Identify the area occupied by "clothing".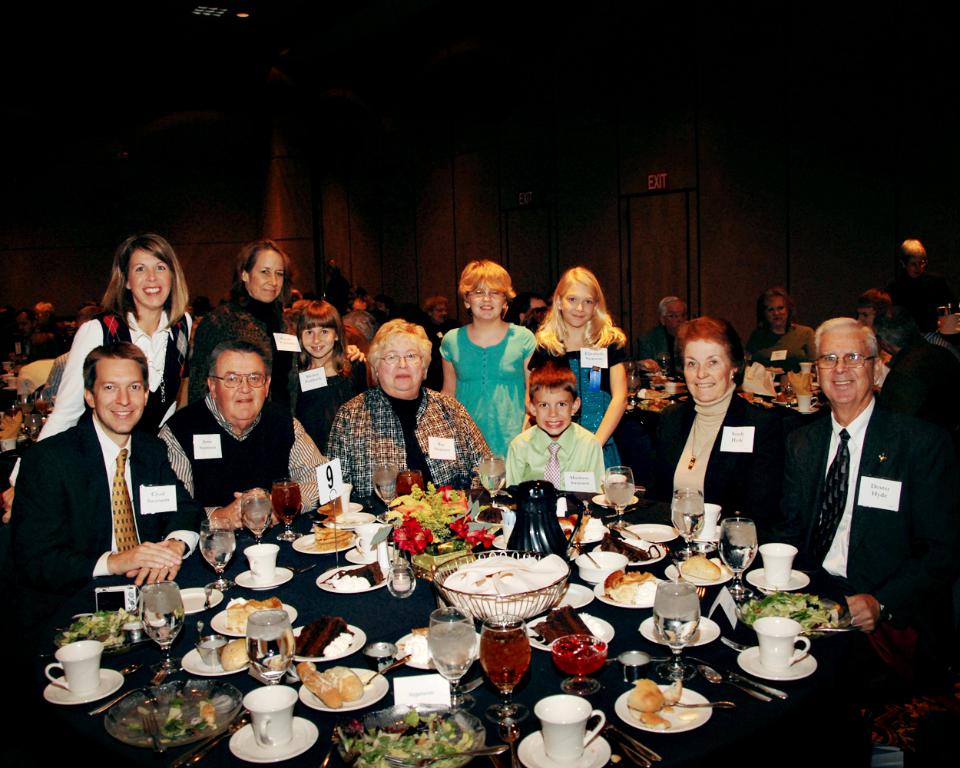
Area: l=740, t=323, r=821, b=379.
